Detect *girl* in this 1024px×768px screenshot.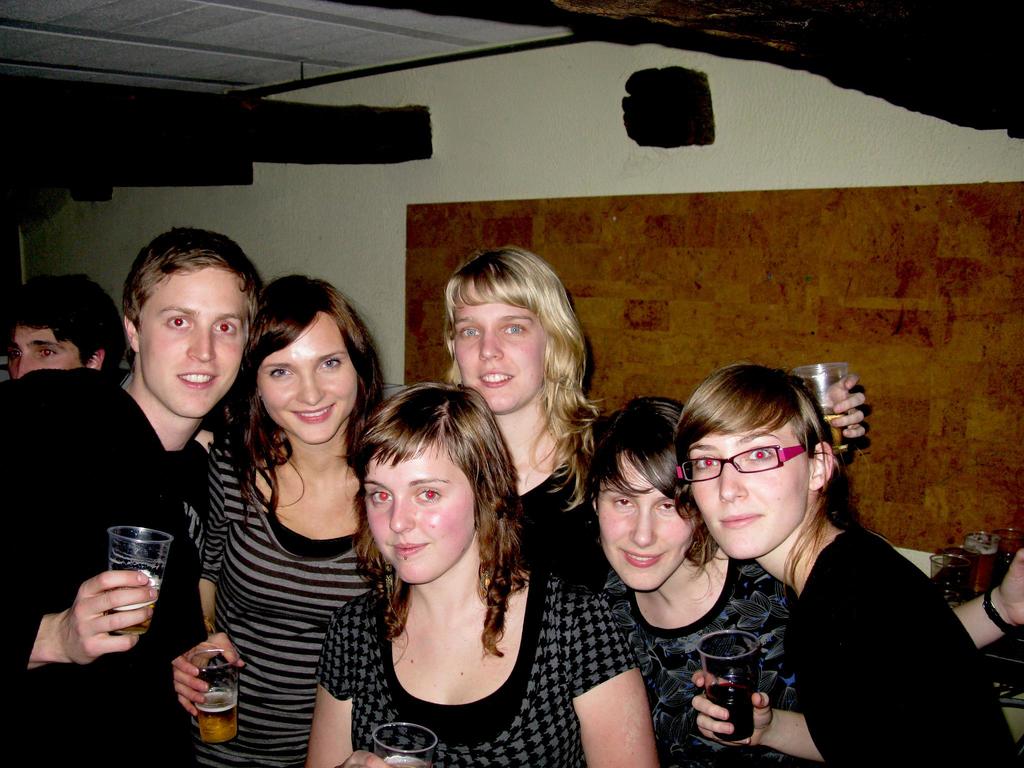
Detection: <bbox>446, 244, 869, 593</bbox>.
